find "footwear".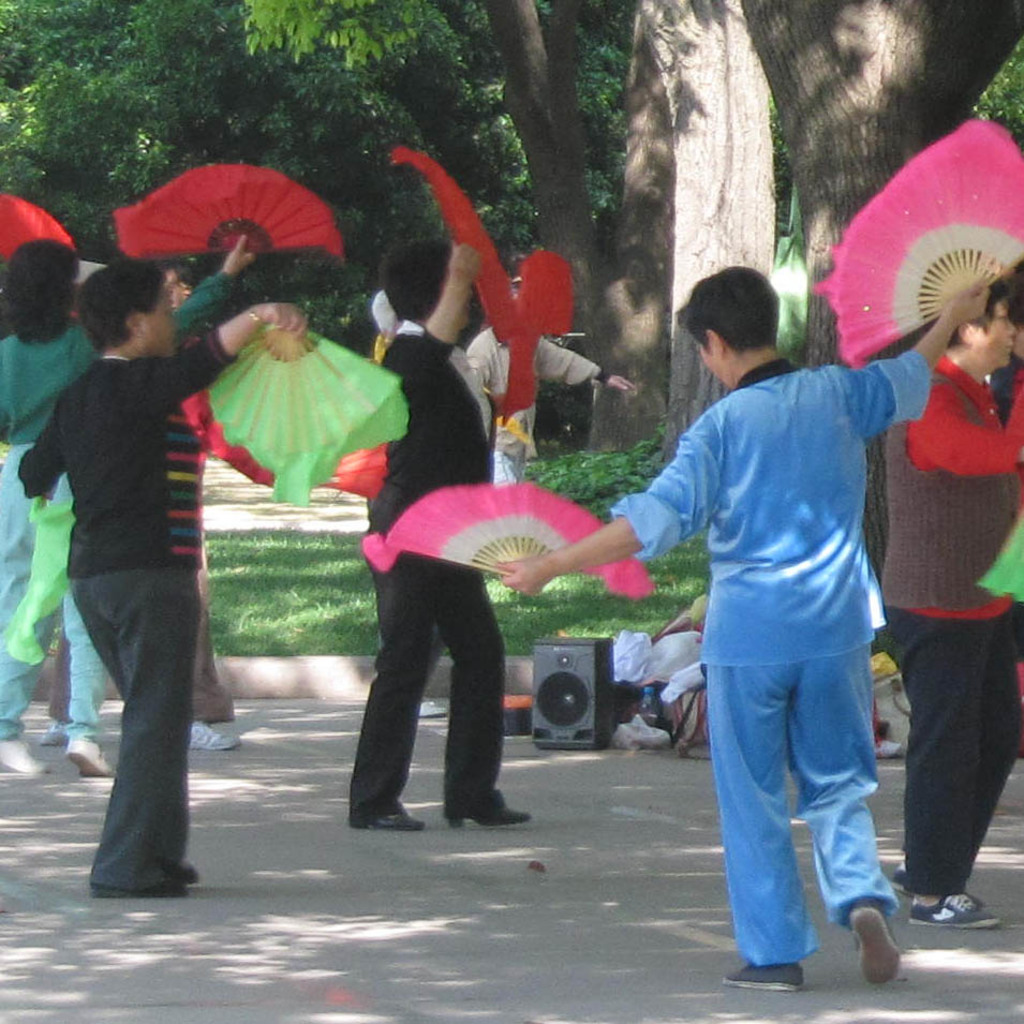
select_region(66, 740, 112, 784).
